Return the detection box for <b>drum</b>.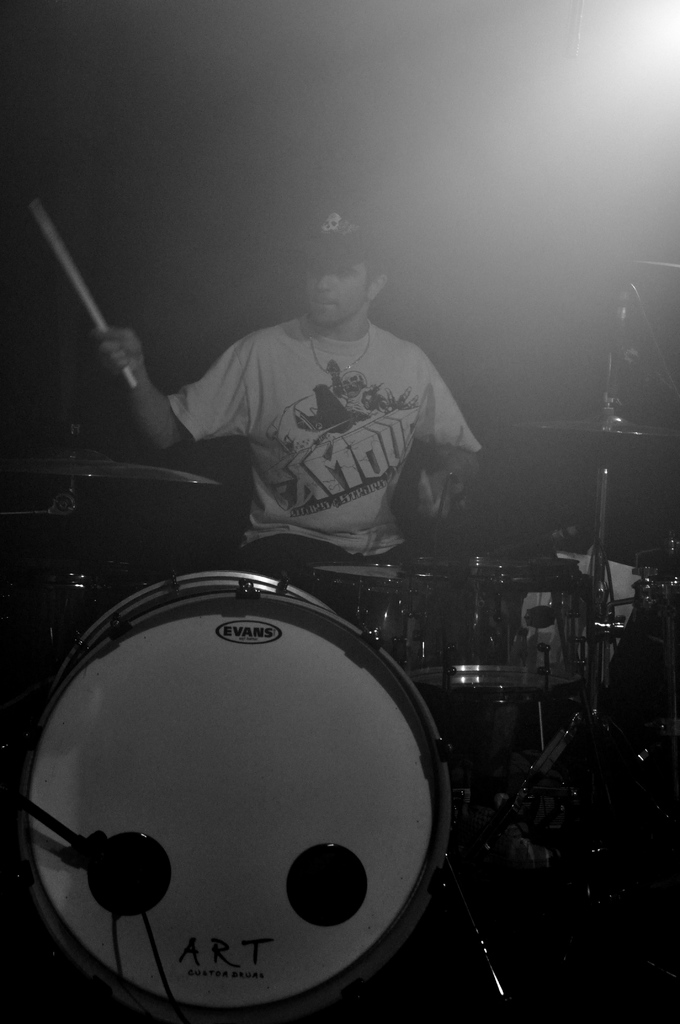
{"left": 293, "top": 559, "right": 403, "bottom": 659}.
